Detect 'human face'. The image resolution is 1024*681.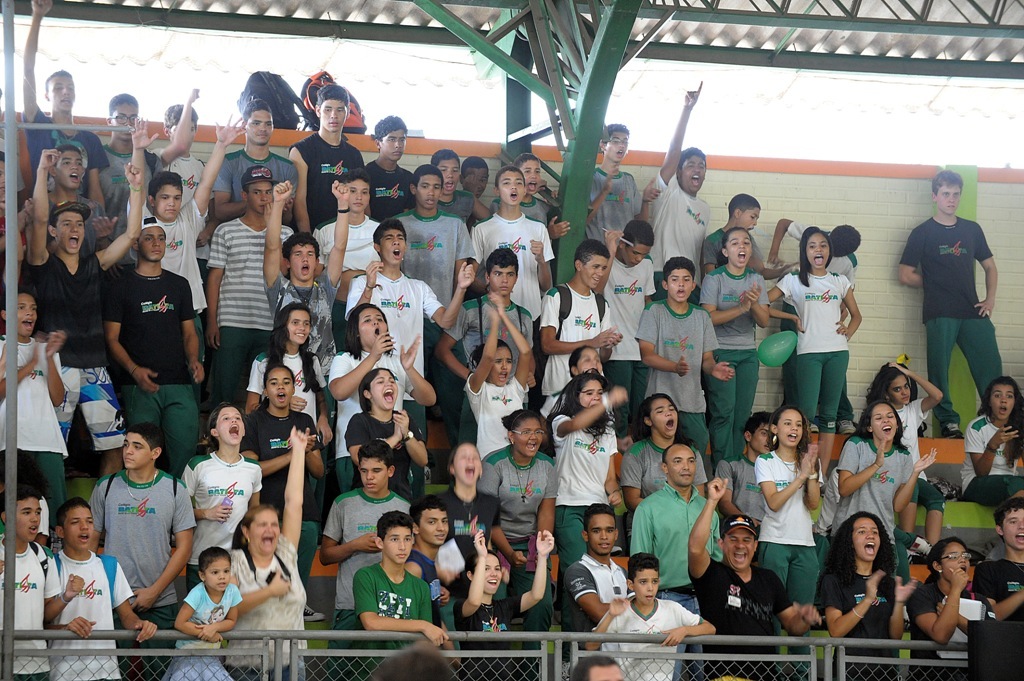
{"left": 652, "top": 392, "right": 680, "bottom": 440}.
